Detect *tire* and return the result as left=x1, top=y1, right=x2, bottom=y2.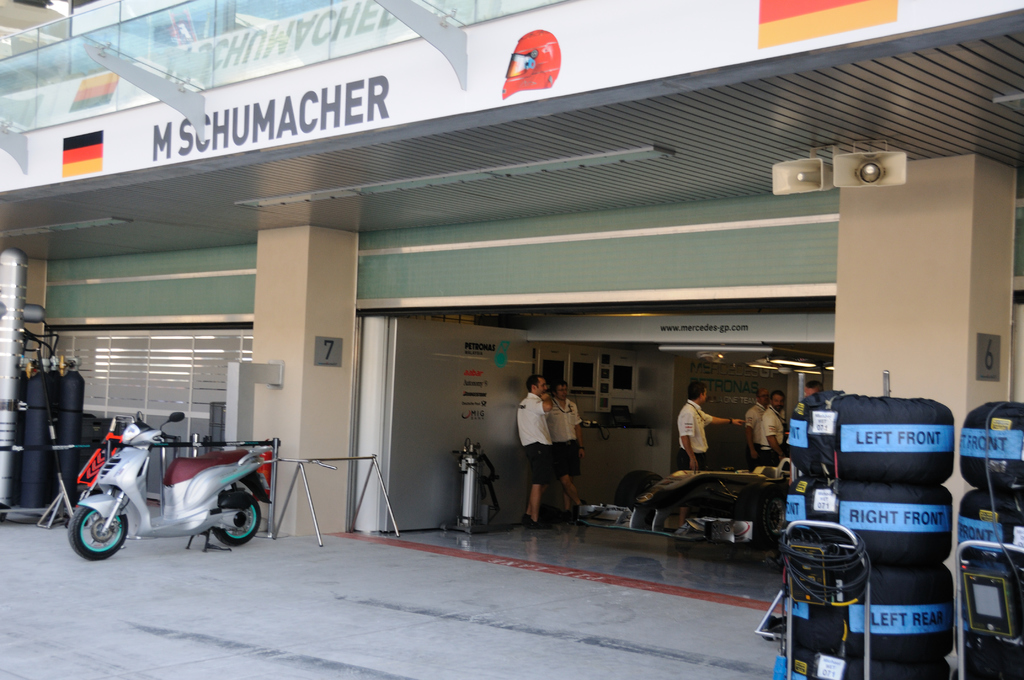
left=209, top=488, right=257, bottom=543.
